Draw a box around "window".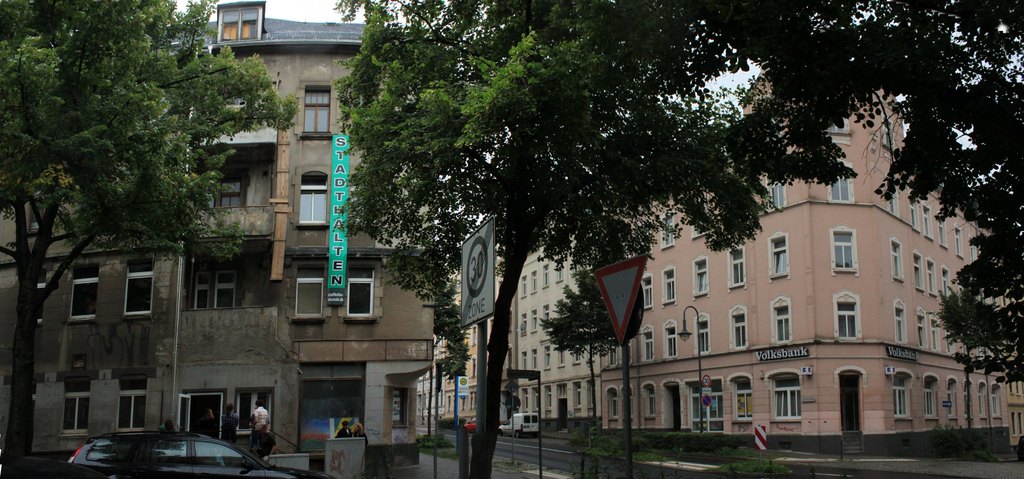
(937,216,948,240).
